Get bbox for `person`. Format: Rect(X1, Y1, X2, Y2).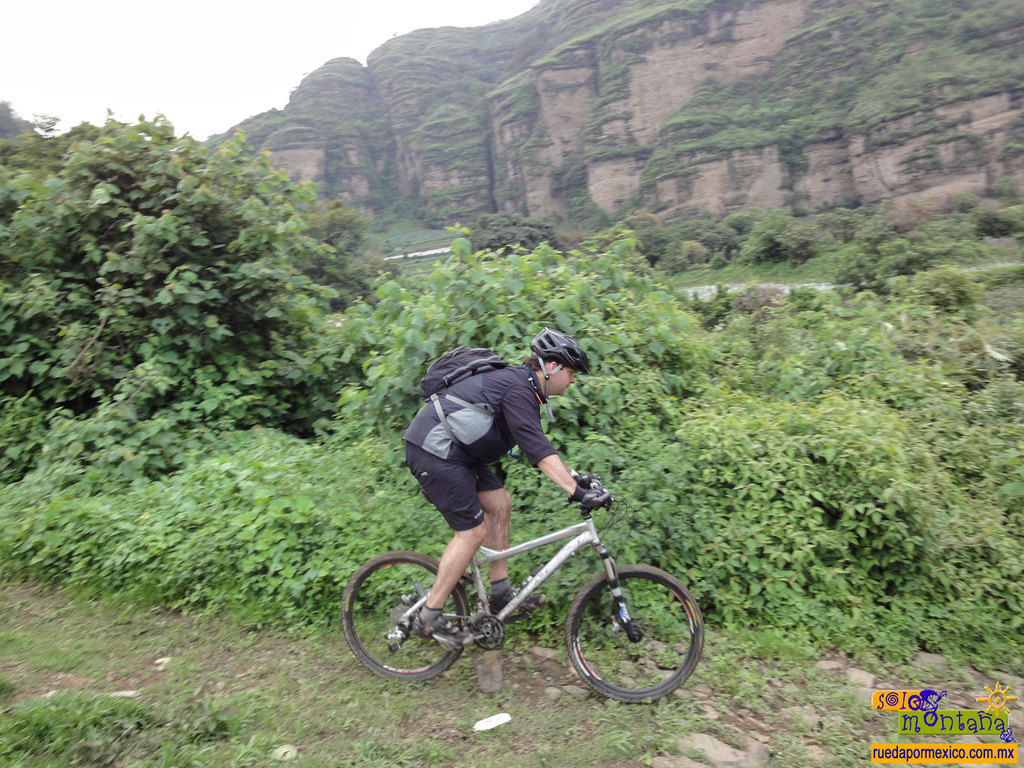
Rect(407, 330, 614, 655).
